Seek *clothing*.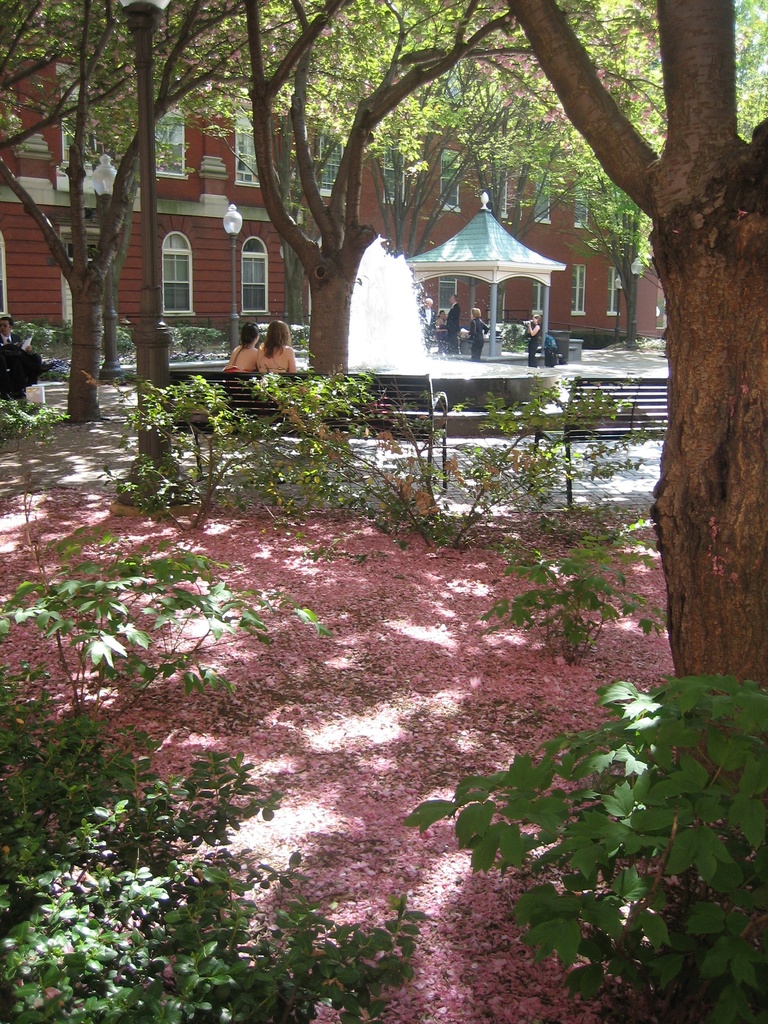
0,332,22,349.
